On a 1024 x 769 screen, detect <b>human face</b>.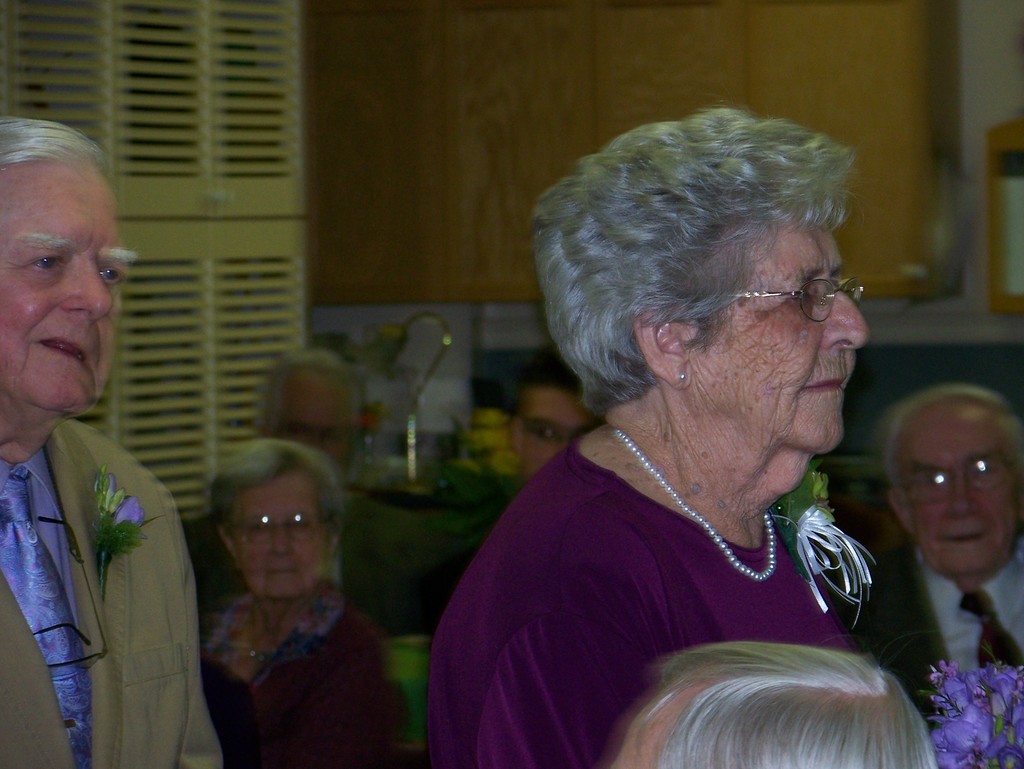
{"left": 521, "top": 392, "right": 591, "bottom": 479}.
